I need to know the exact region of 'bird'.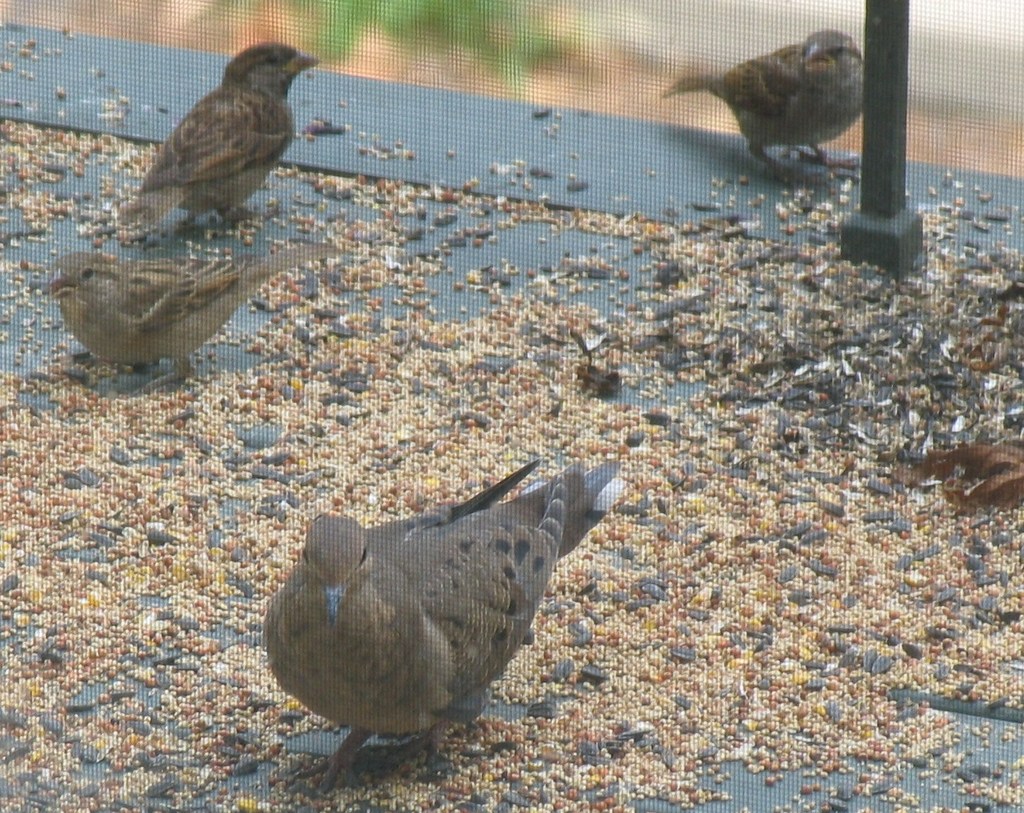
Region: locate(105, 25, 326, 232).
